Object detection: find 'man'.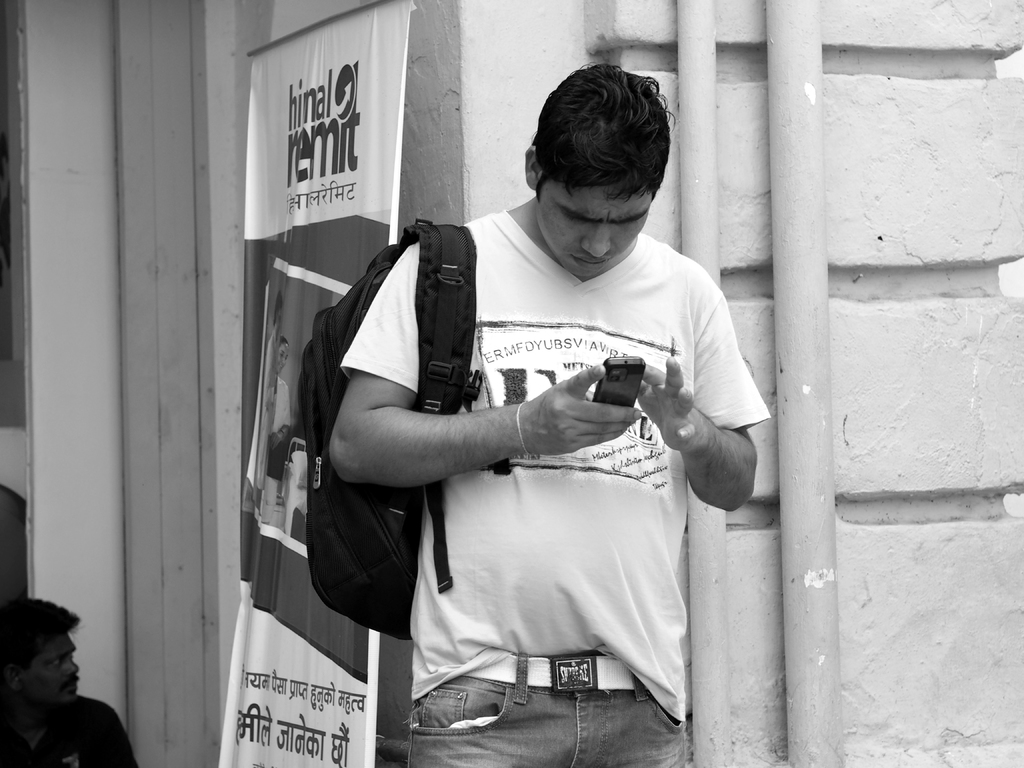
select_region(327, 64, 770, 767).
